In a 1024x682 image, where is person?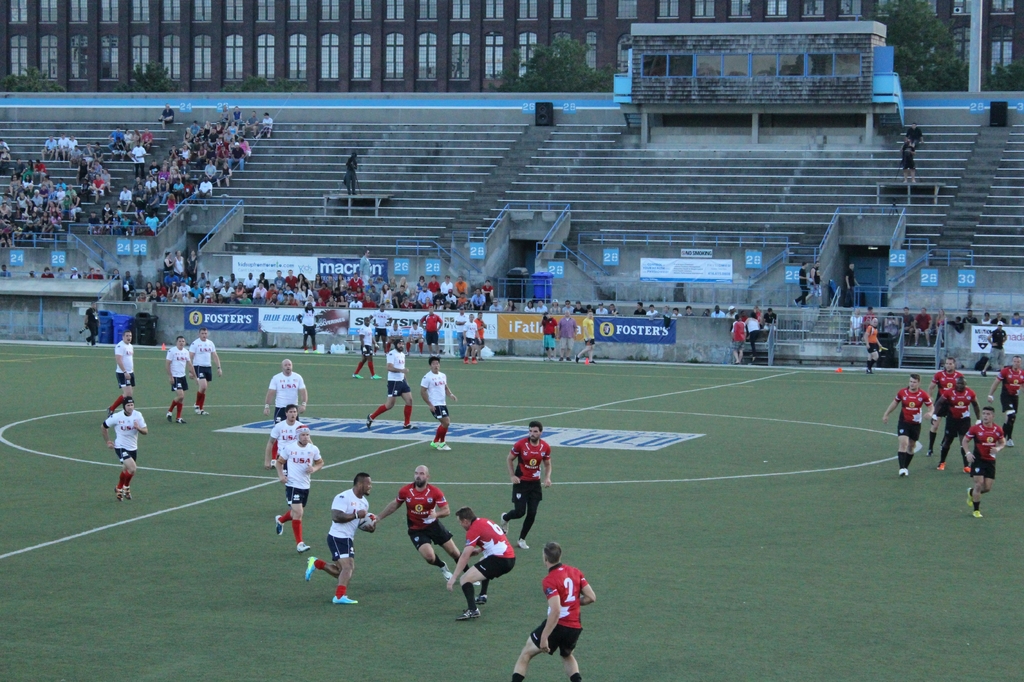
<region>561, 313, 575, 363</region>.
